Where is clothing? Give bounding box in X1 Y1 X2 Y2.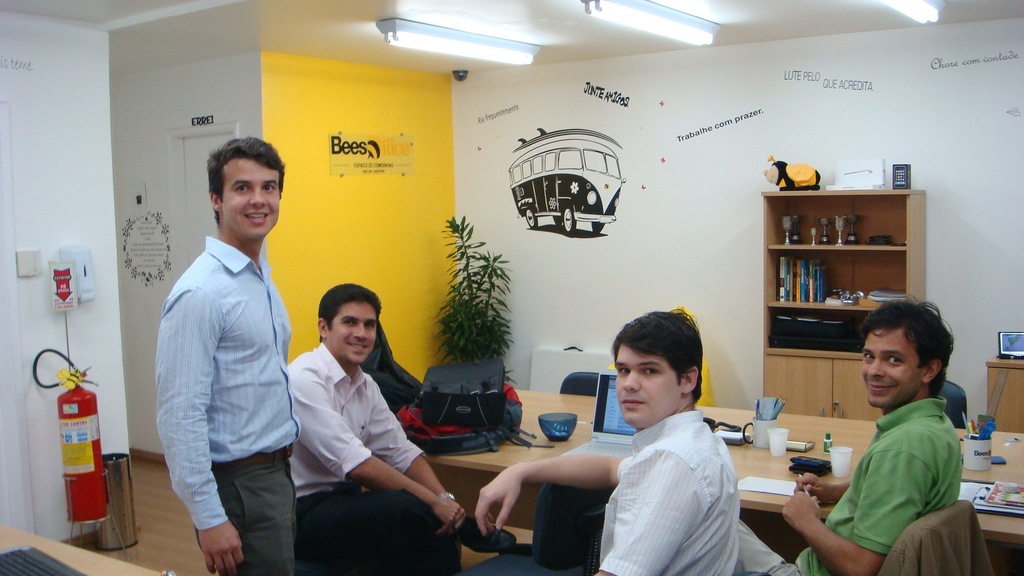
148 136 302 575.
